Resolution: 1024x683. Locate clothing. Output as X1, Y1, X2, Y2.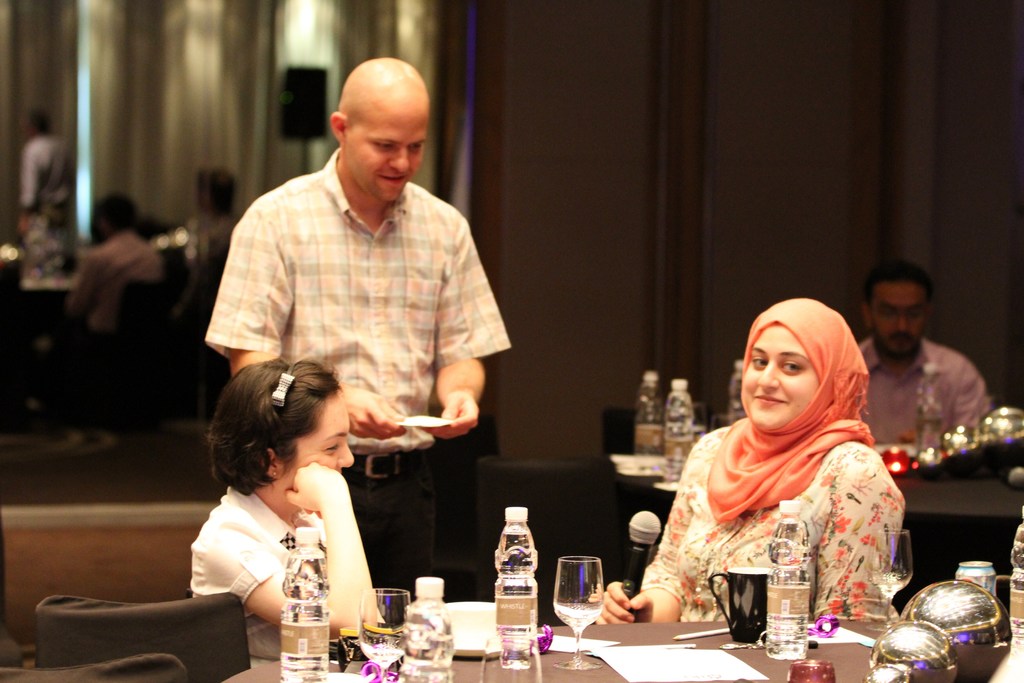
207, 142, 513, 606.
